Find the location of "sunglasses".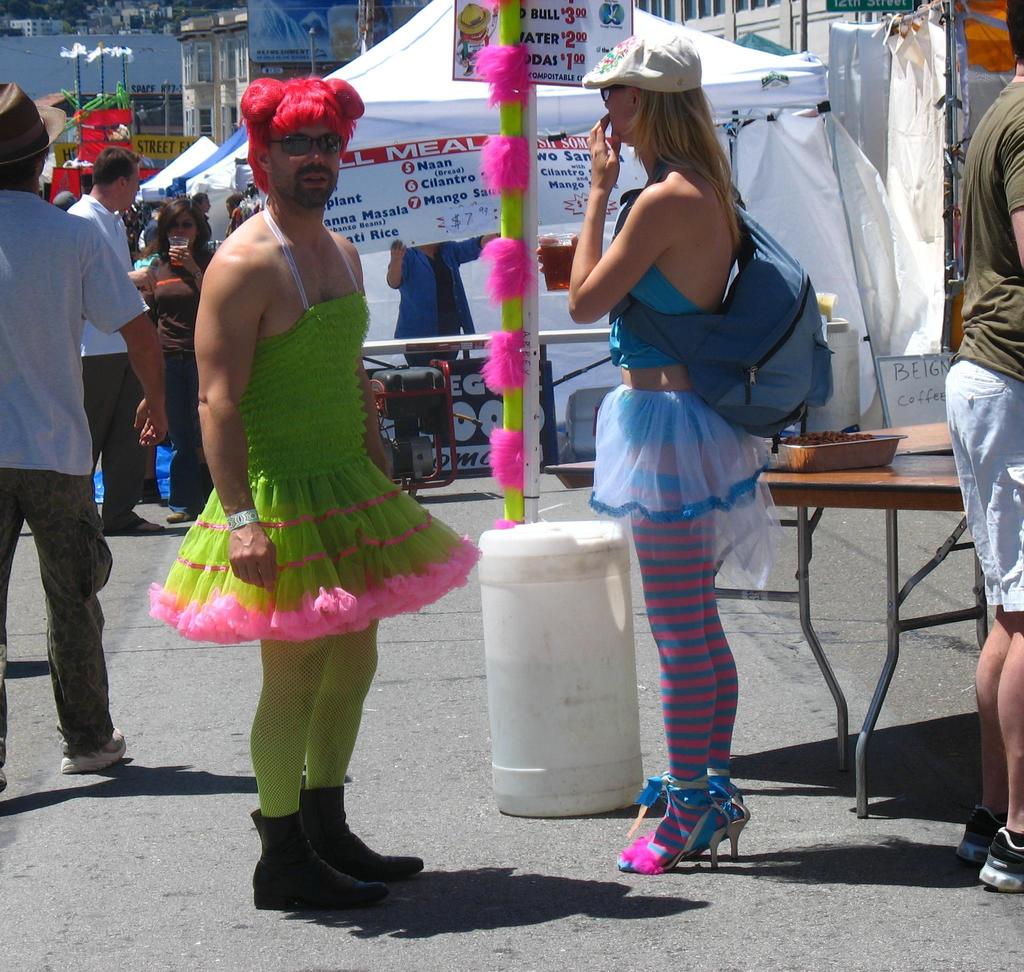
Location: [x1=259, y1=132, x2=346, y2=160].
